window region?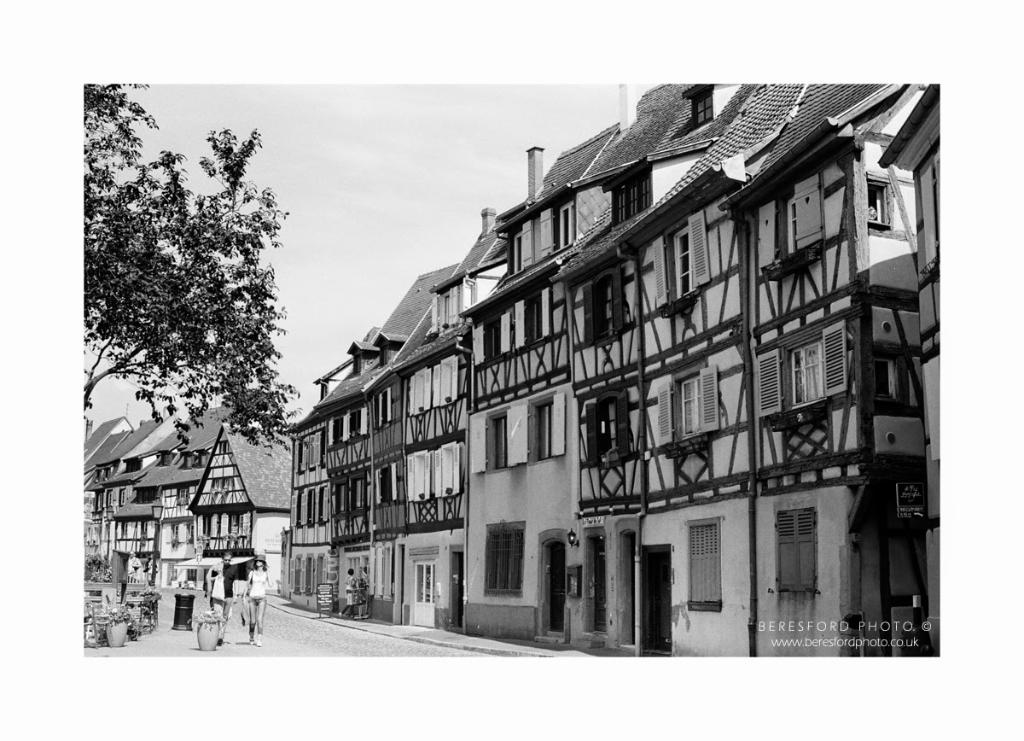
(left=788, top=338, right=826, bottom=408)
